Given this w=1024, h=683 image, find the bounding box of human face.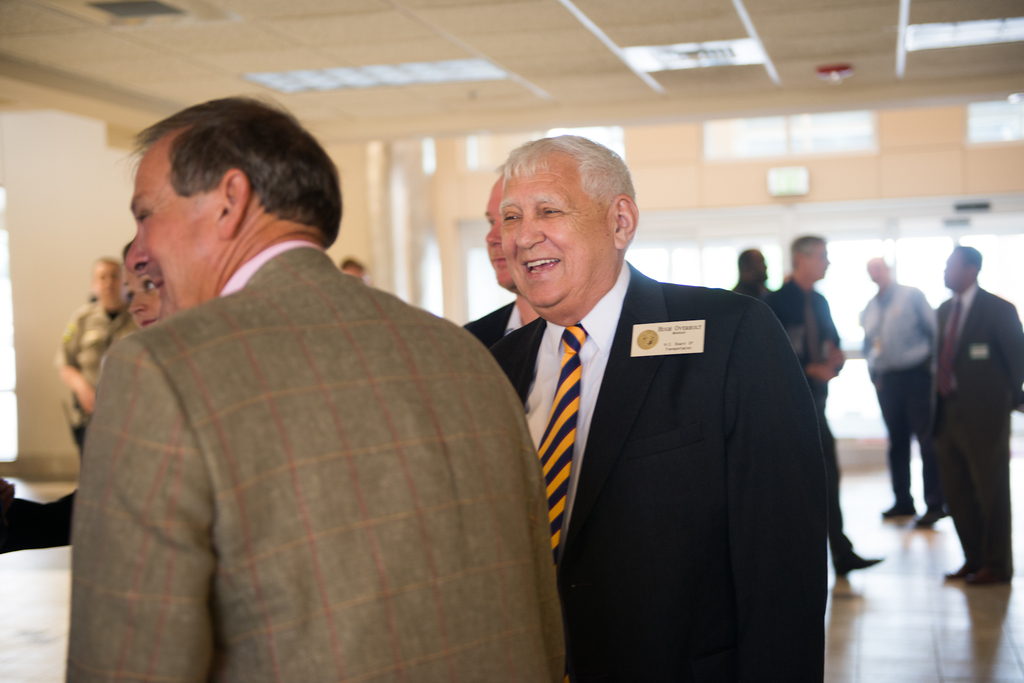
box=[485, 184, 510, 287].
